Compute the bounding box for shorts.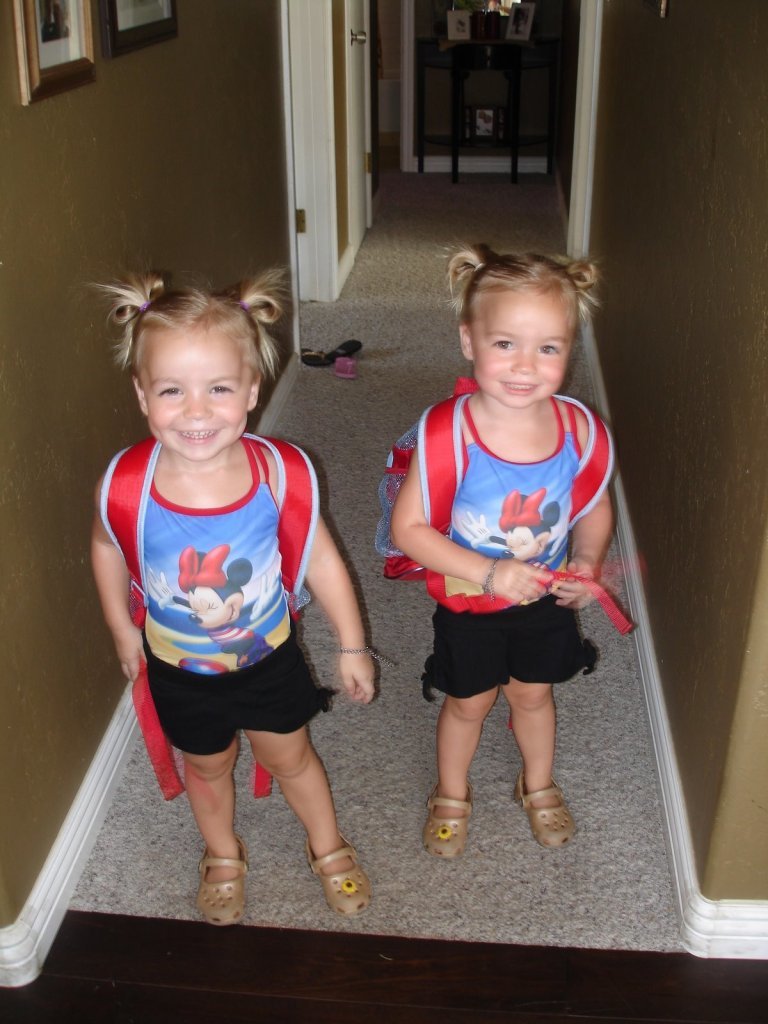
145 634 335 760.
